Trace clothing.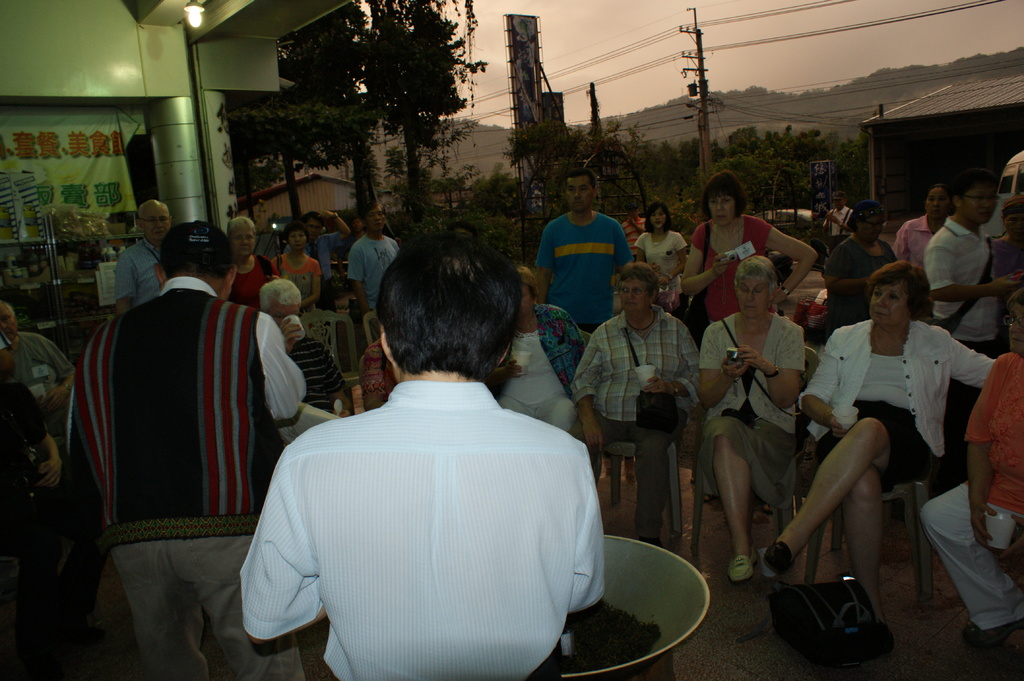
Traced to (x1=920, y1=214, x2=1002, y2=369).
